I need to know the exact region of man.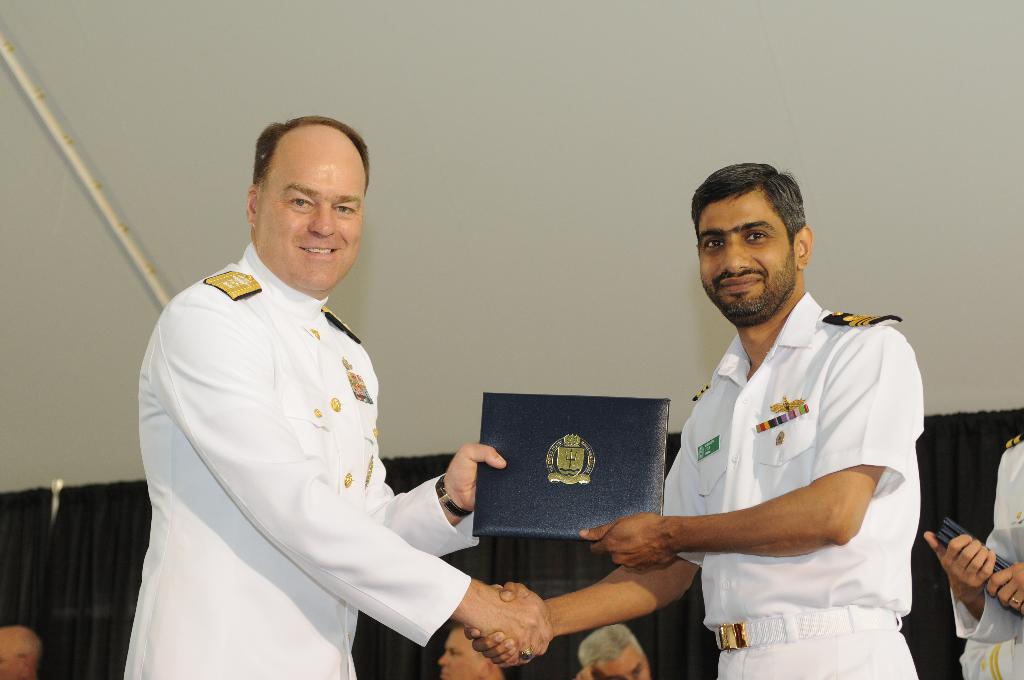
Region: BBox(924, 429, 1023, 679).
